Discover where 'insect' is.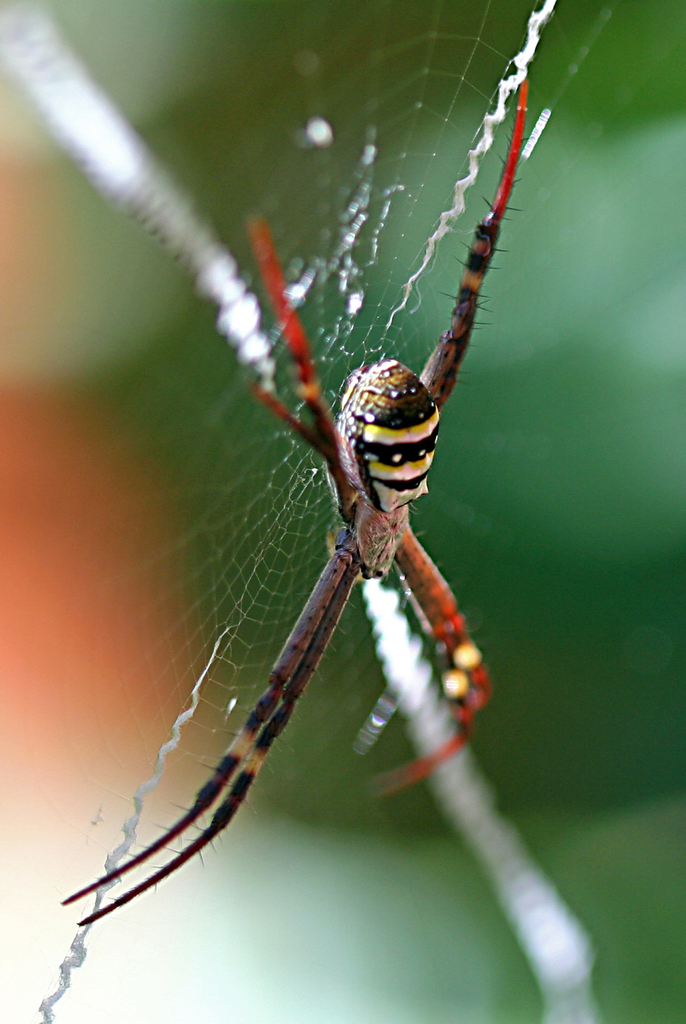
Discovered at 59/77/529/931.
